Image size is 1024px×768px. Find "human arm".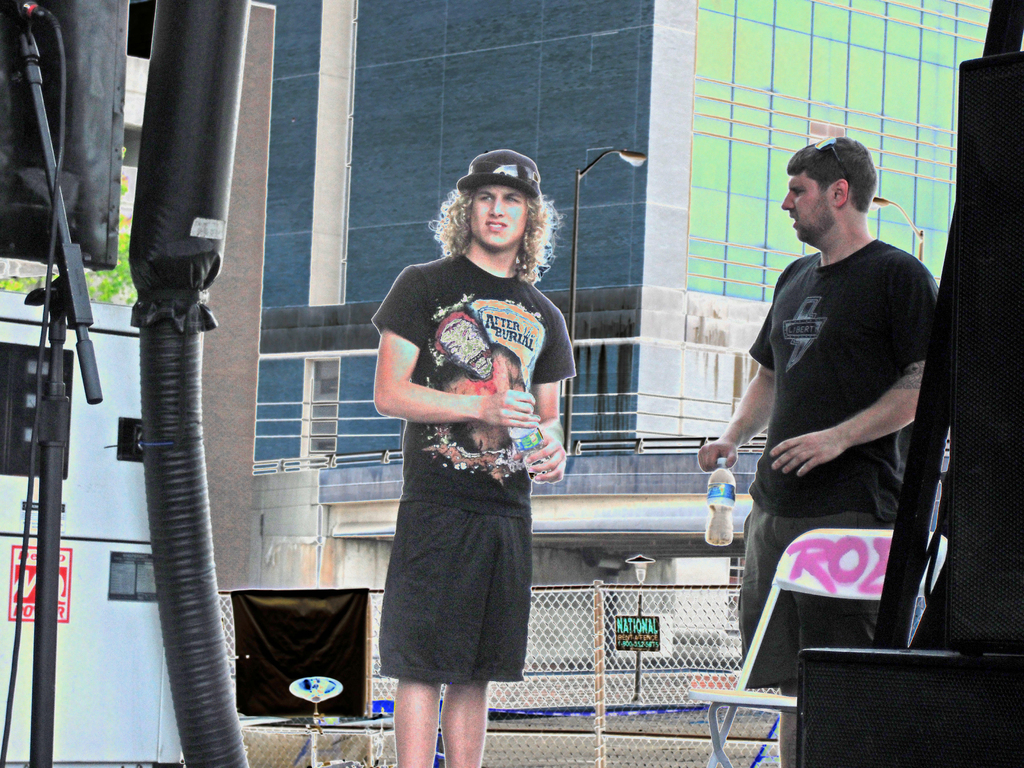
bbox=(371, 268, 541, 429).
